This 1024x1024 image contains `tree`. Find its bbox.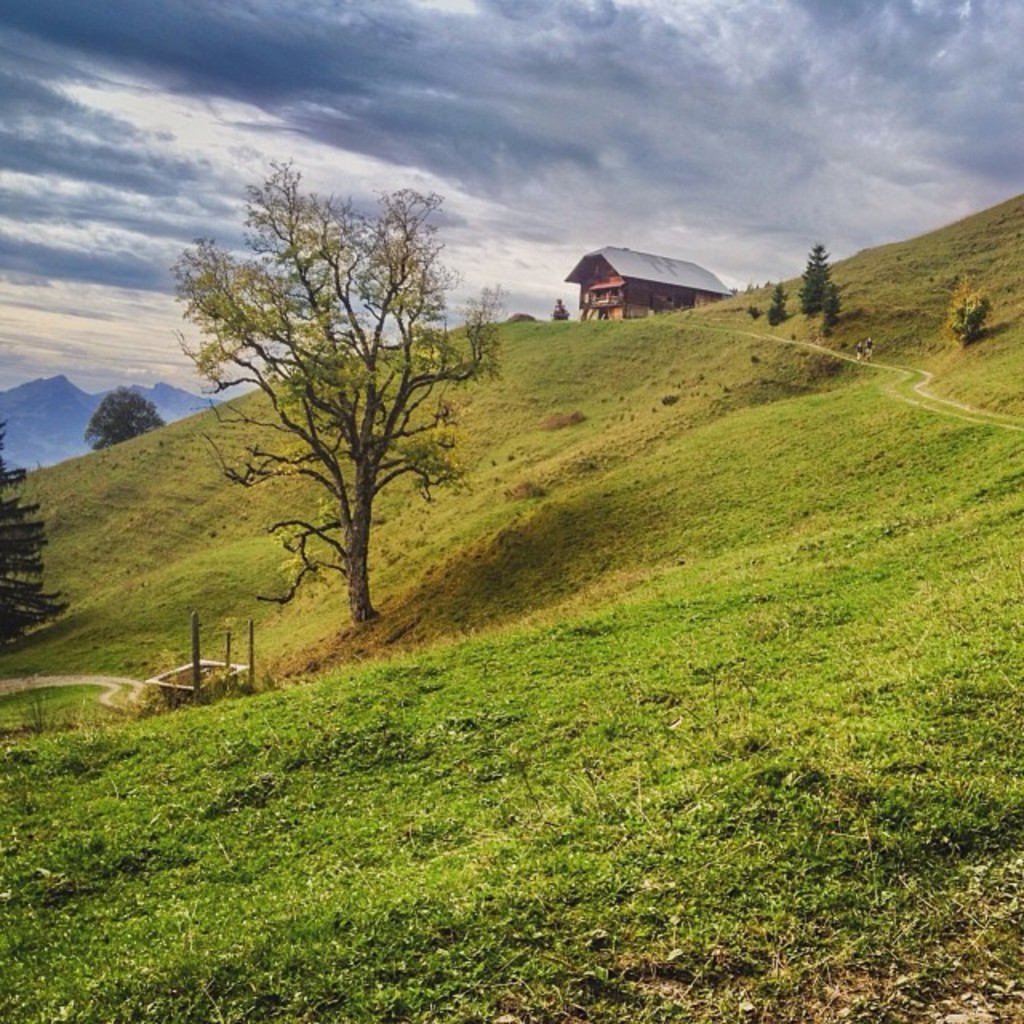
(x1=792, y1=237, x2=840, y2=312).
